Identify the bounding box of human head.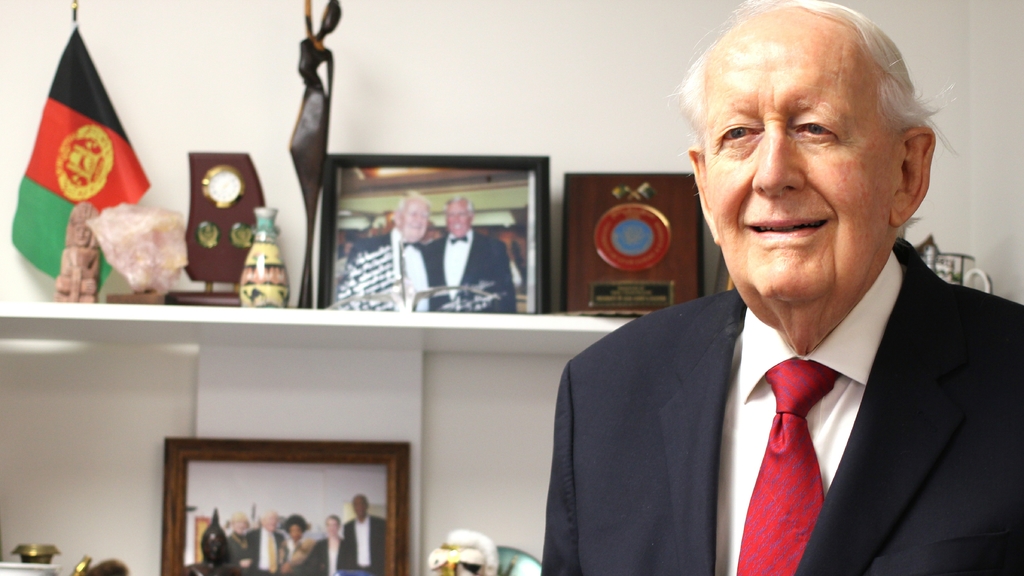
323 515 341 536.
